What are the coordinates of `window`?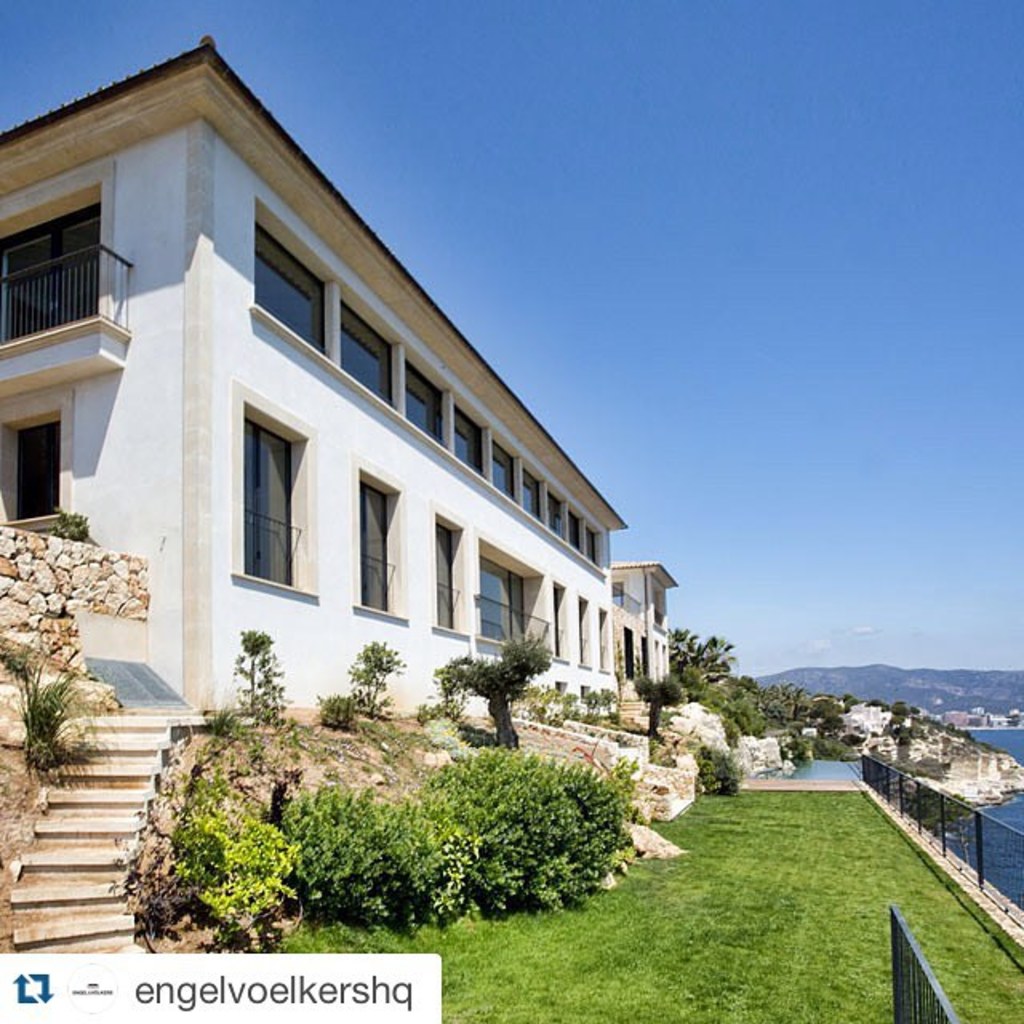
crop(402, 363, 445, 443).
